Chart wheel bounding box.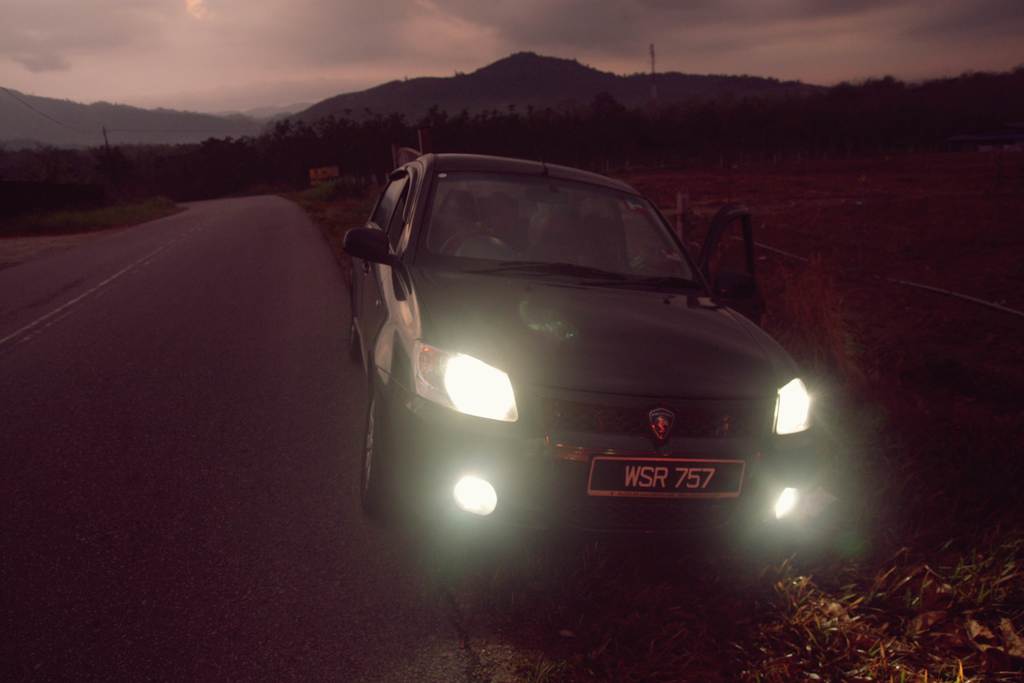
Charted: BBox(359, 393, 397, 519).
